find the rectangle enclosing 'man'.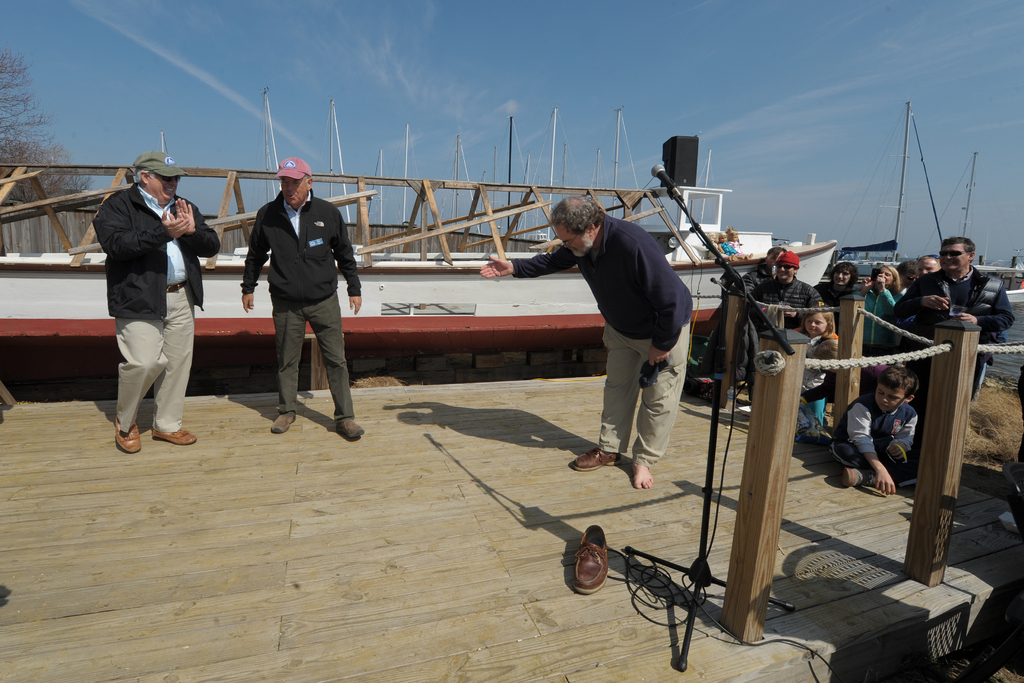
pyautogui.locateOnScreen(889, 238, 1010, 397).
